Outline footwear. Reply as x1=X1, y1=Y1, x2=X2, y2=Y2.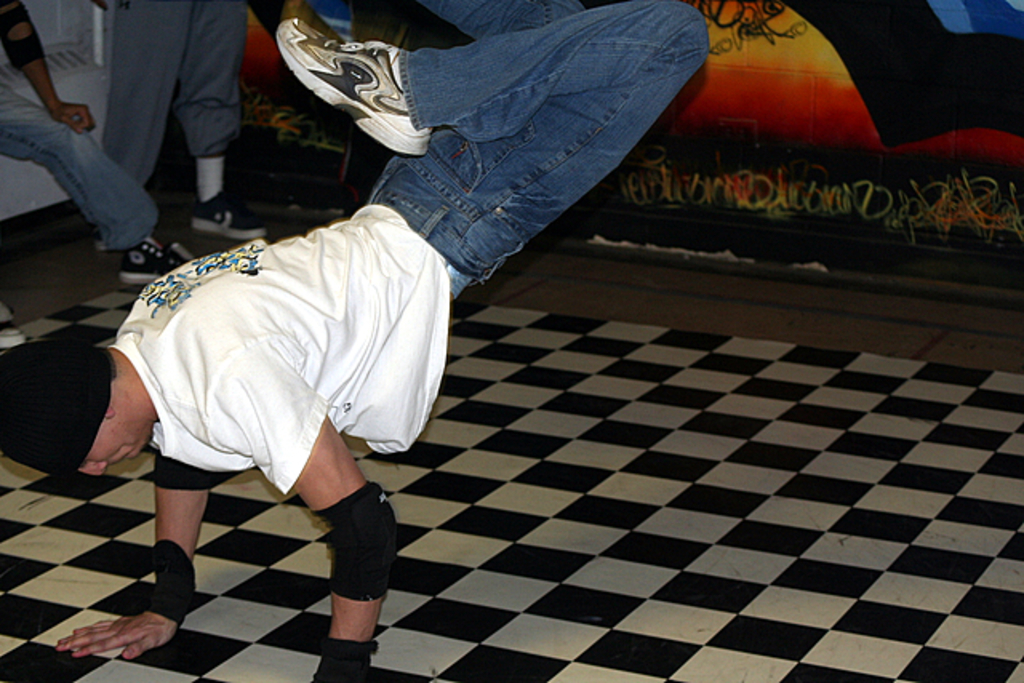
x1=189, y1=189, x2=269, y2=248.
